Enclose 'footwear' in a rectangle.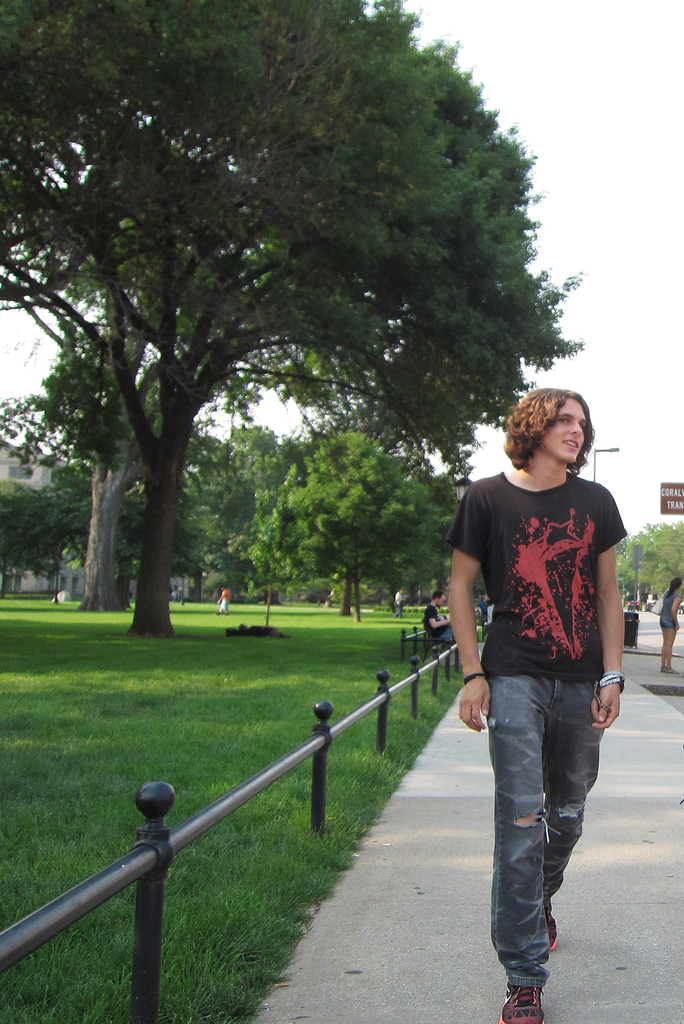
224, 612, 227, 616.
